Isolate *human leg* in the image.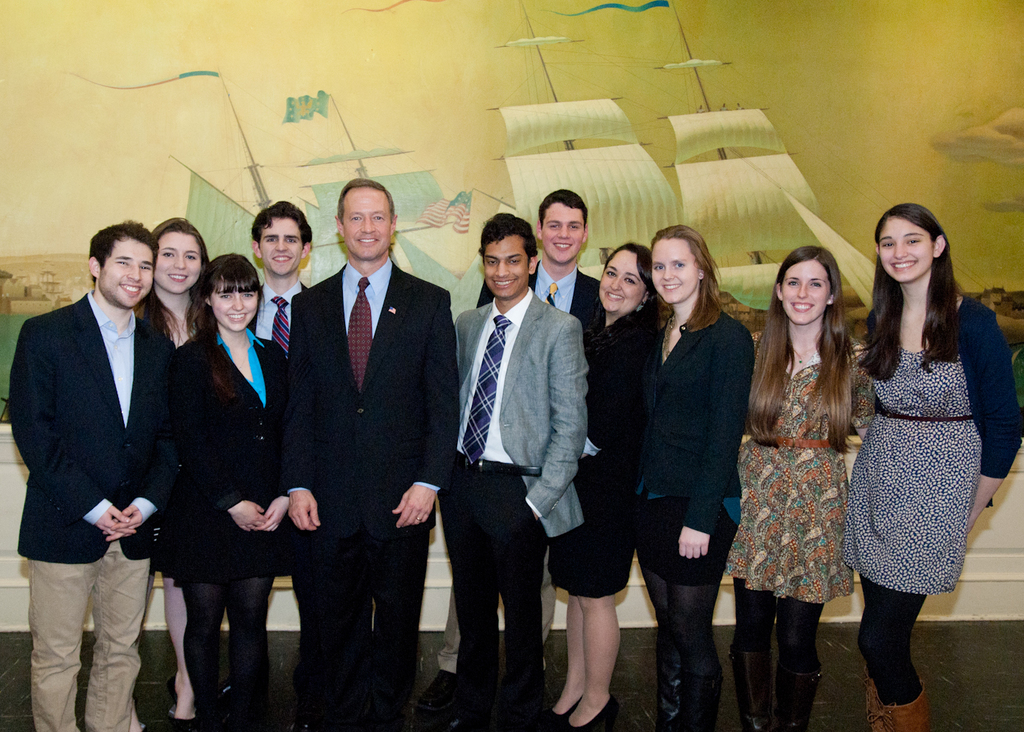
Isolated region: box=[183, 586, 229, 731].
